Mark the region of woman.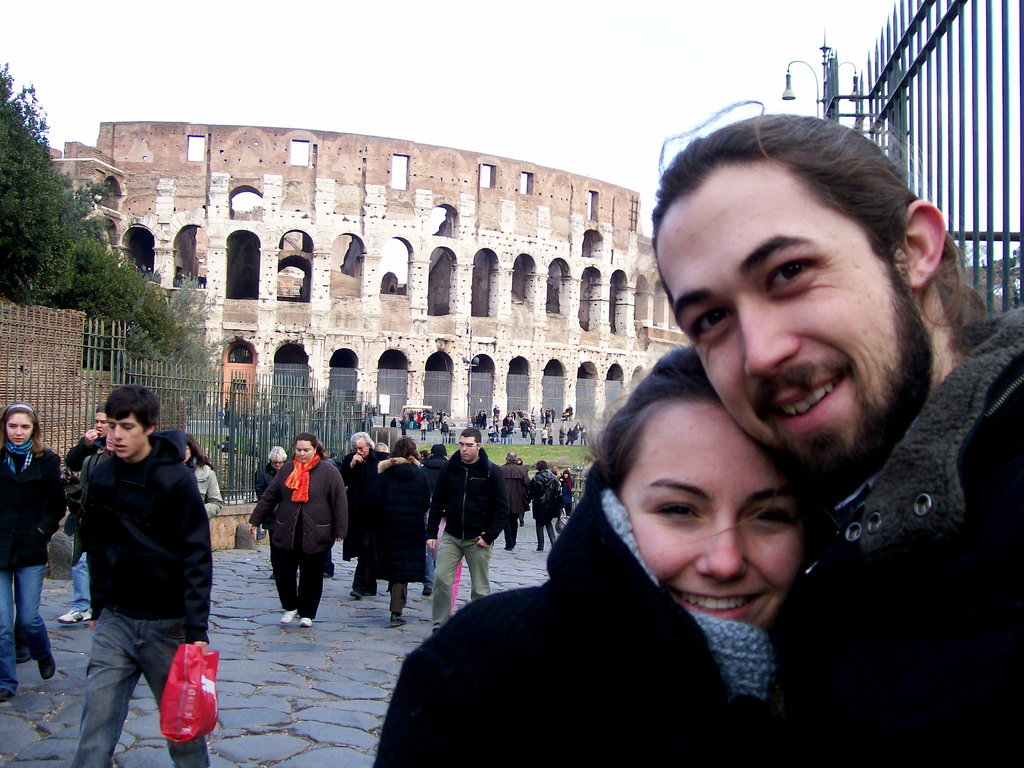
Region: x1=0 y1=399 x2=65 y2=701.
